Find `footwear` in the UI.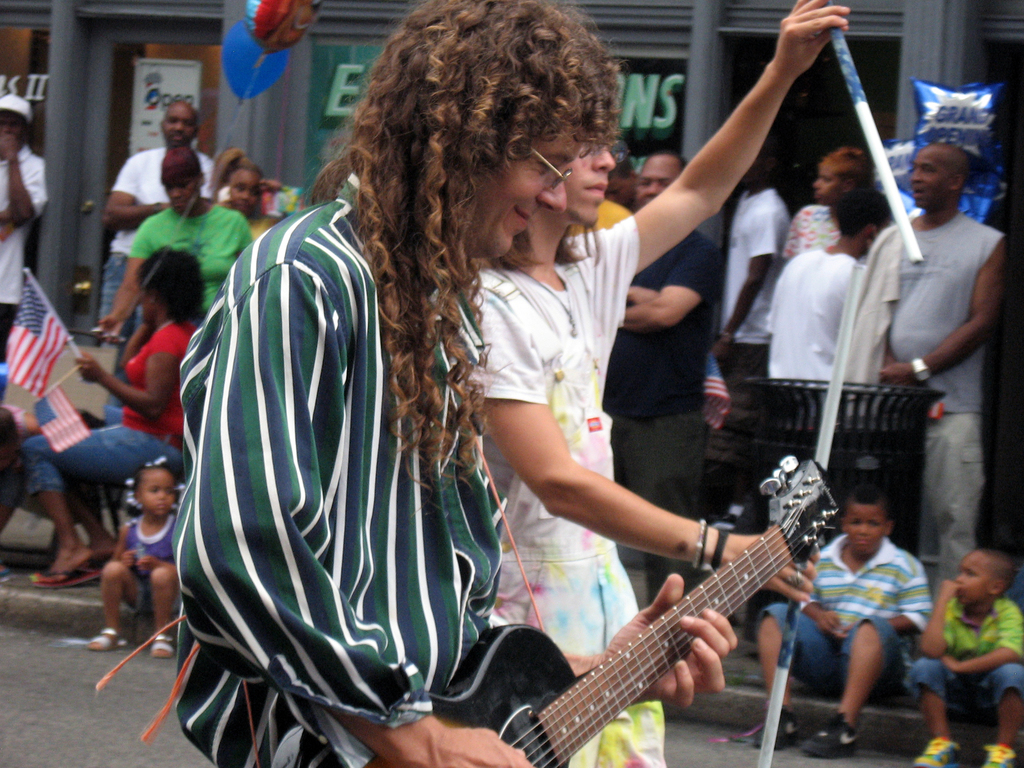
UI element at pyautogui.locateOnScreen(911, 735, 964, 767).
